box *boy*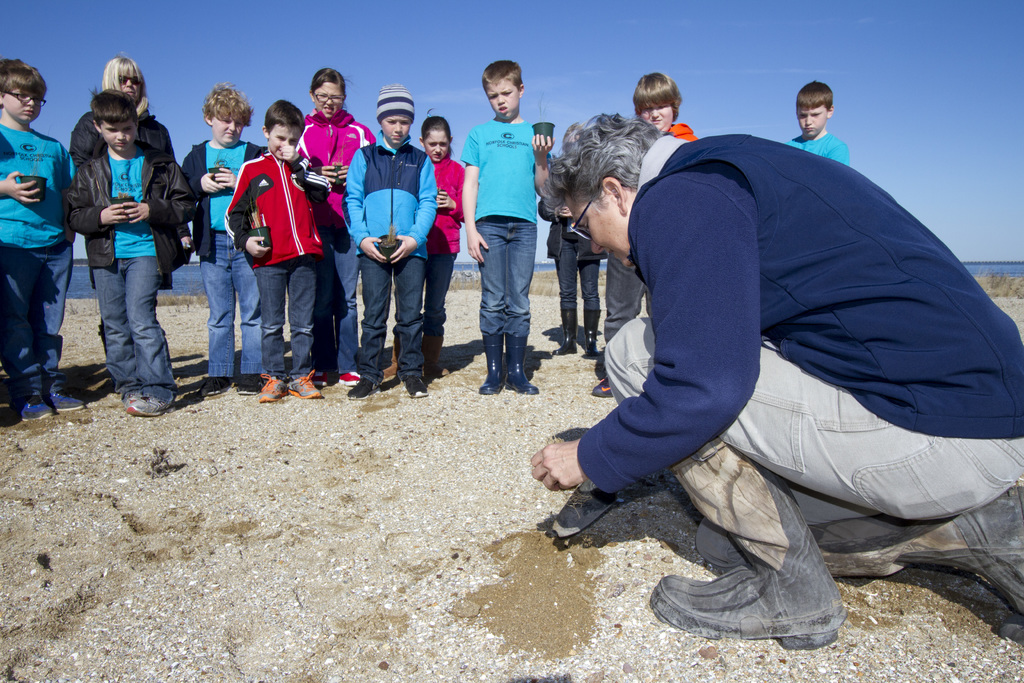
(left=220, top=103, right=333, bottom=406)
